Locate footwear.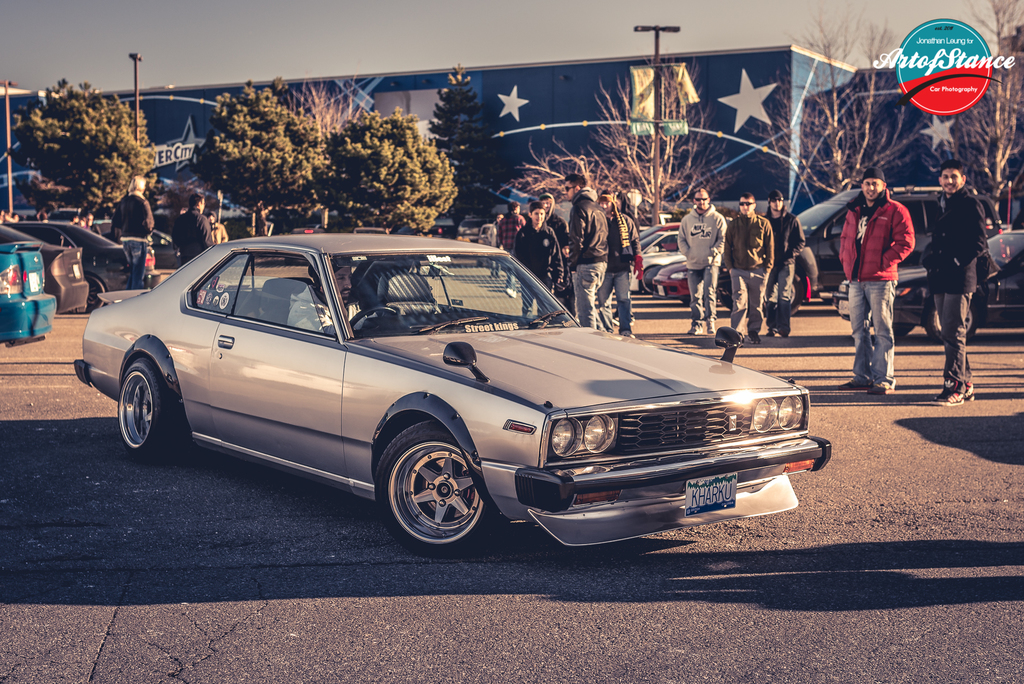
Bounding box: 620 328 635 338.
